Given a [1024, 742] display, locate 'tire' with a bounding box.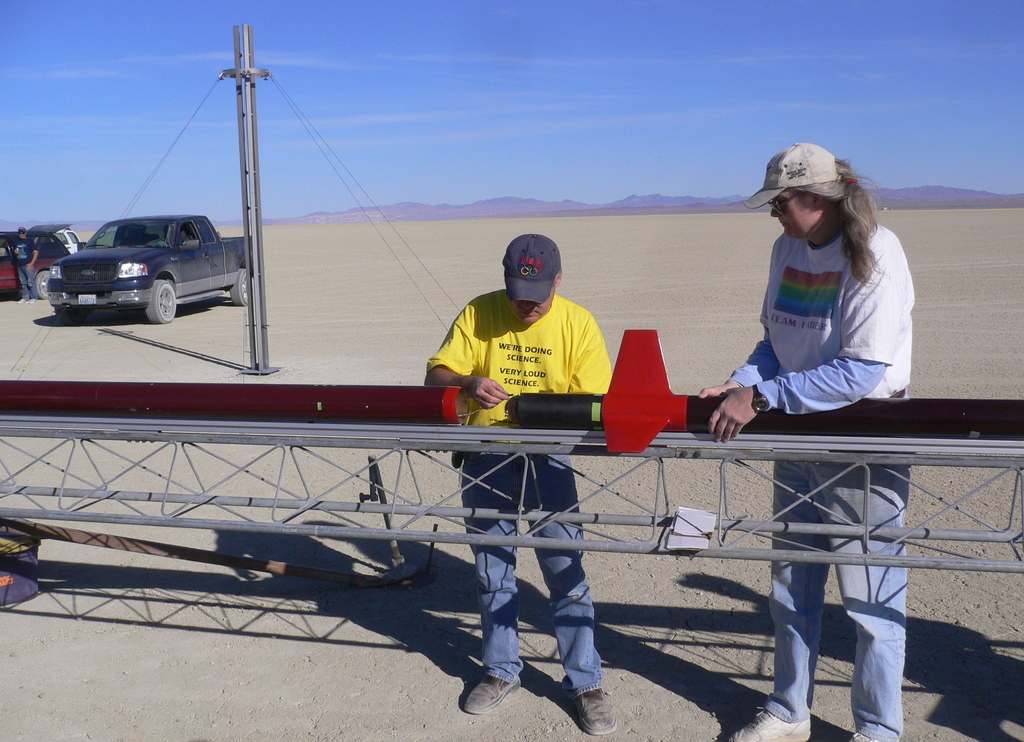
Located: (left=148, top=278, right=179, bottom=326).
